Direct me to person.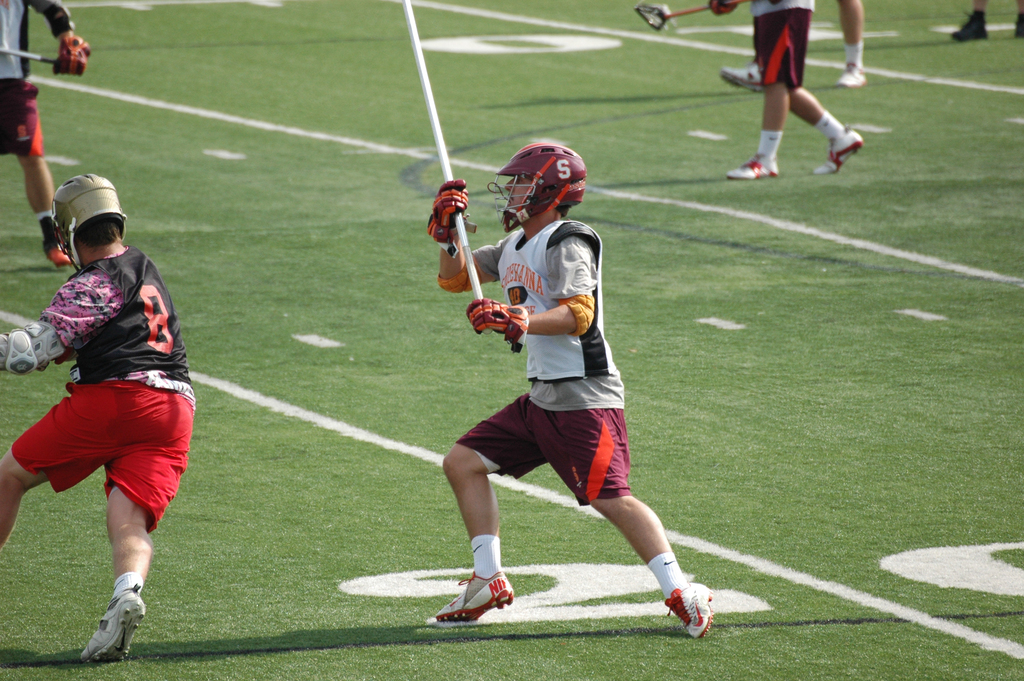
Direction: BBox(949, 0, 1023, 45).
